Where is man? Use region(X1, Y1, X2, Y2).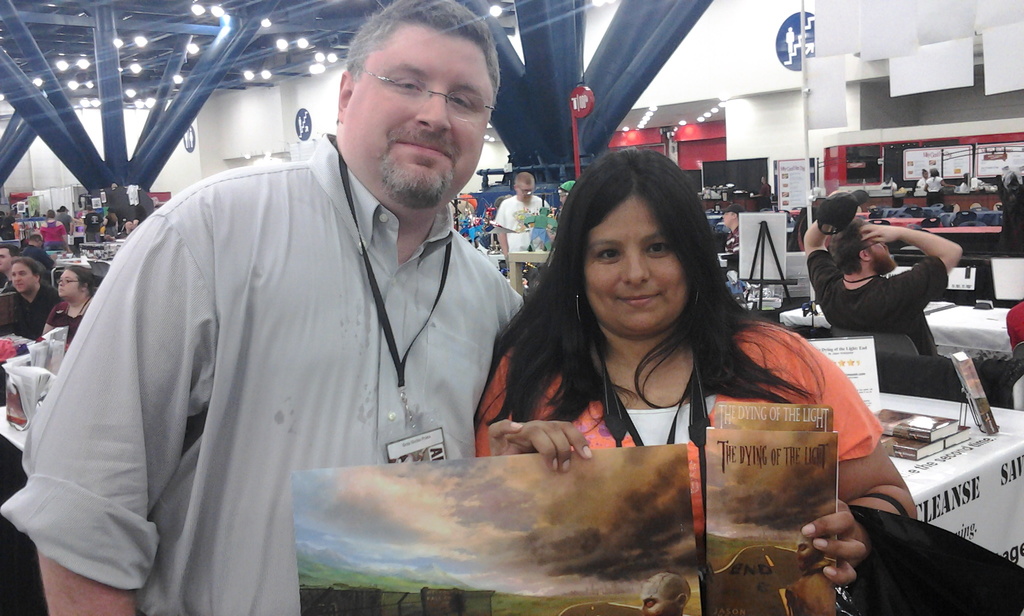
region(4, 259, 61, 354).
